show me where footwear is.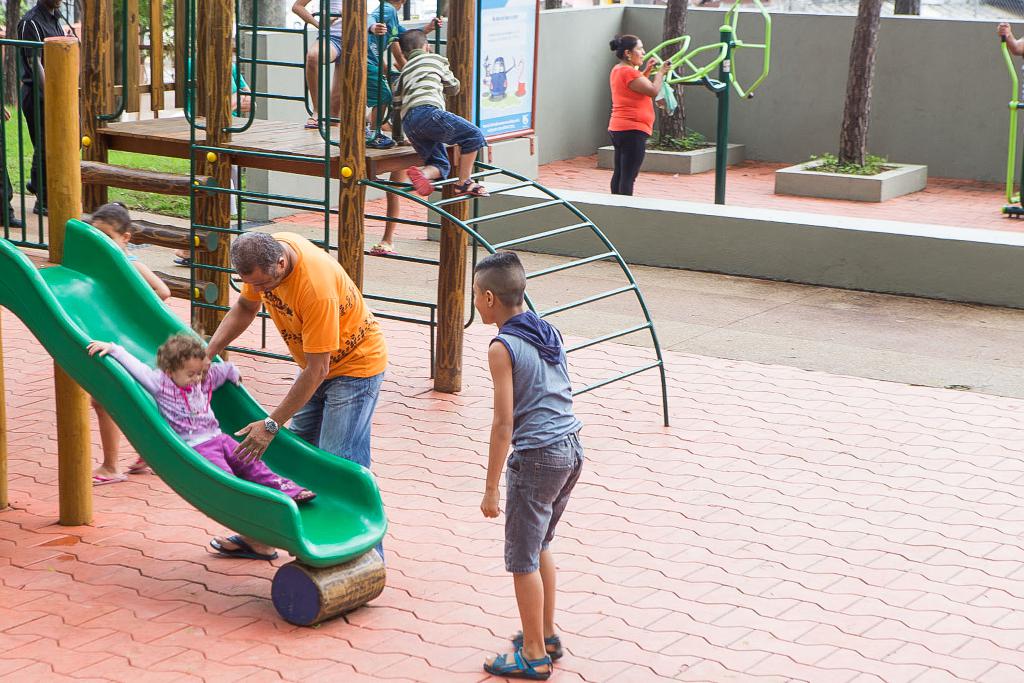
footwear is at <bbox>510, 628, 572, 663</bbox>.
